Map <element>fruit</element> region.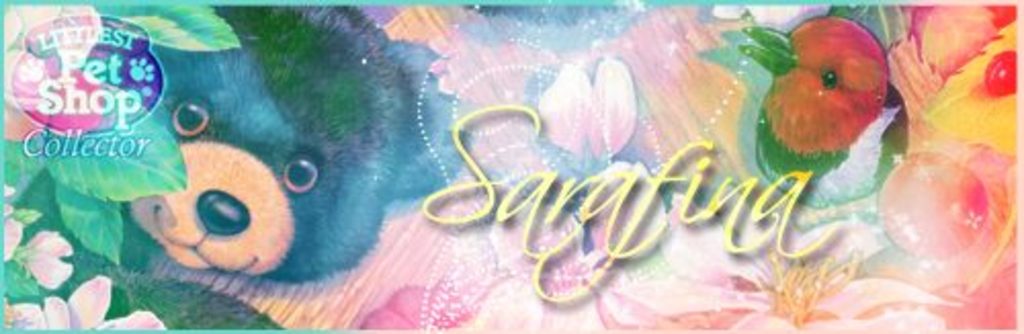
Mapped to [left=879, top=152, right=1001, bottom=266].
